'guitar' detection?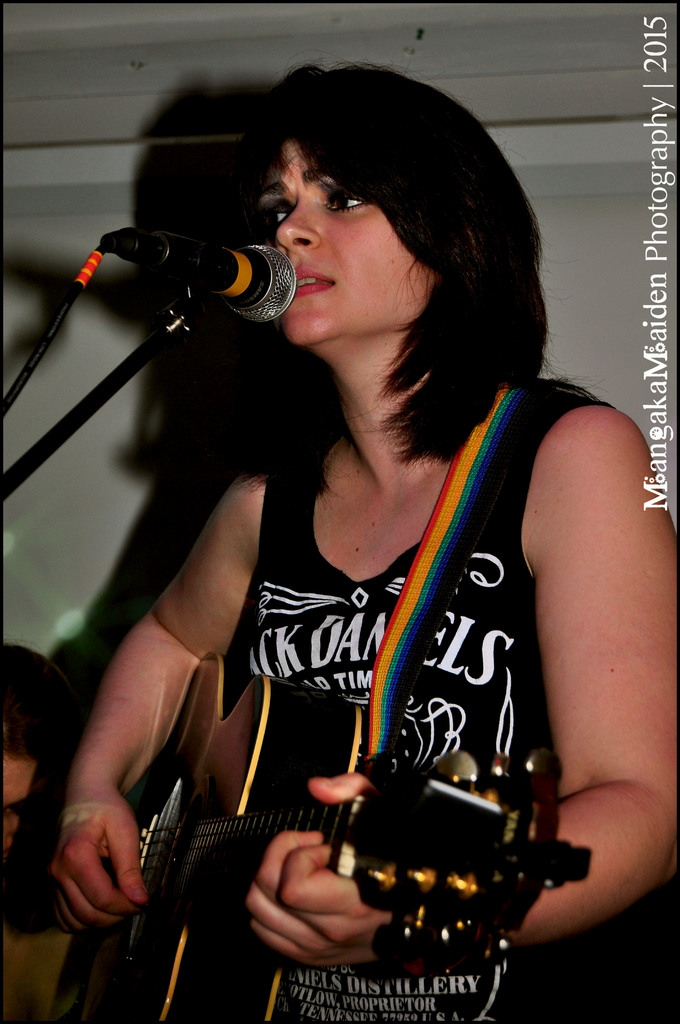
bbox=[70, 697, 551, 1000]
